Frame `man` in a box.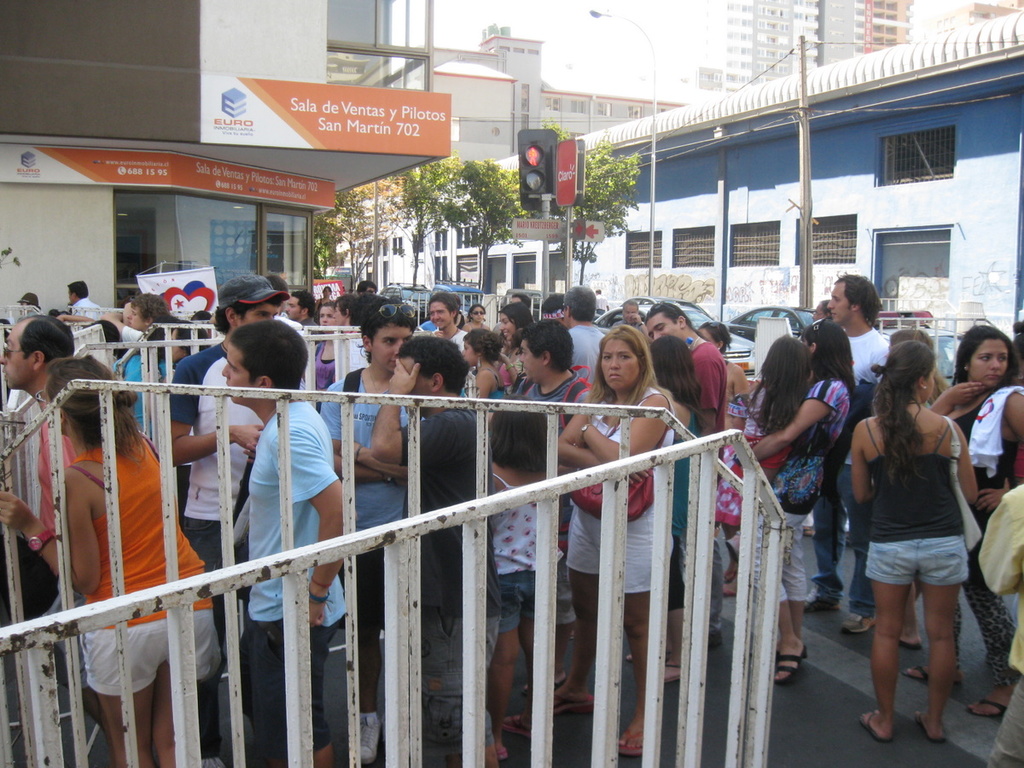
l=563, t=288, r=606, b=387.
